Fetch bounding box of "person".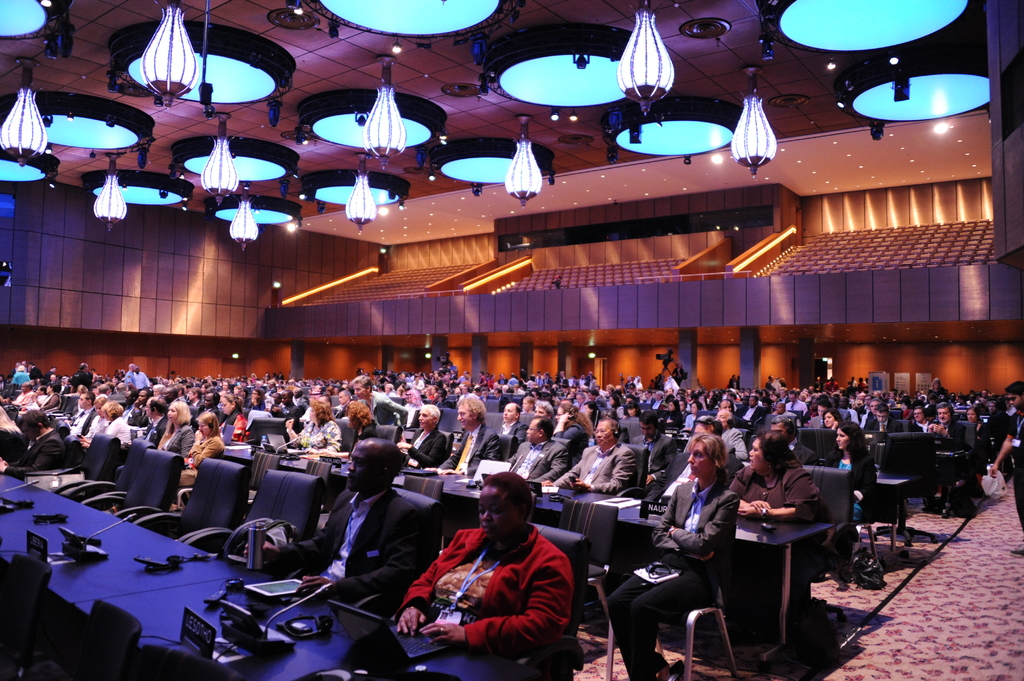
Bbox: {"left": 929, "top": 403, "right": 967, "bottom": 453}.
